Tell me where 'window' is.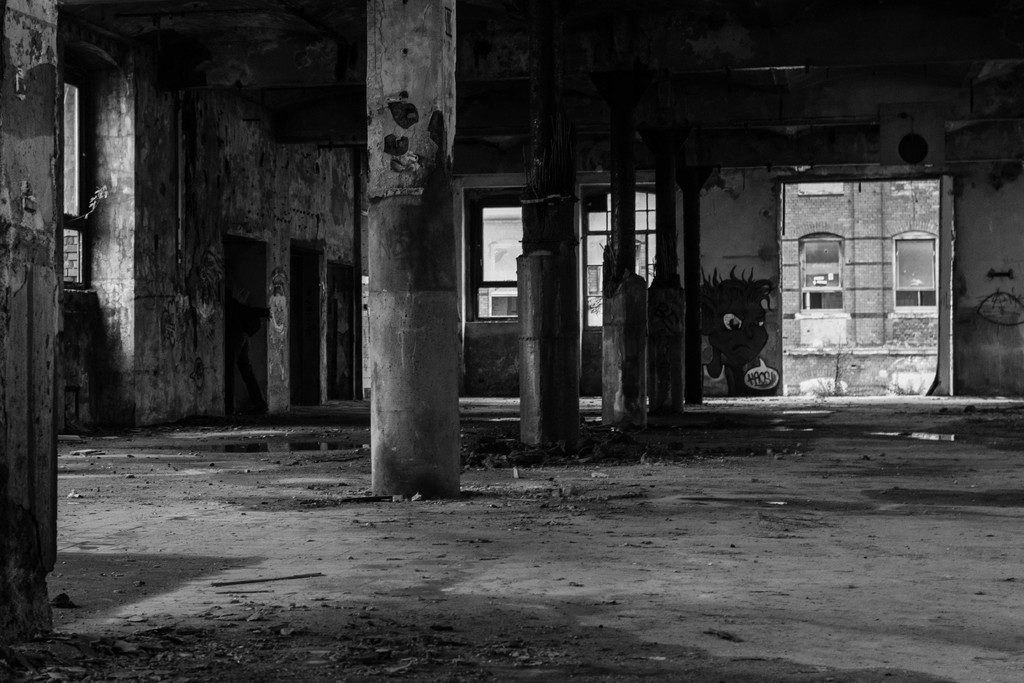
'window' is at (470, 189, 528, 319).
